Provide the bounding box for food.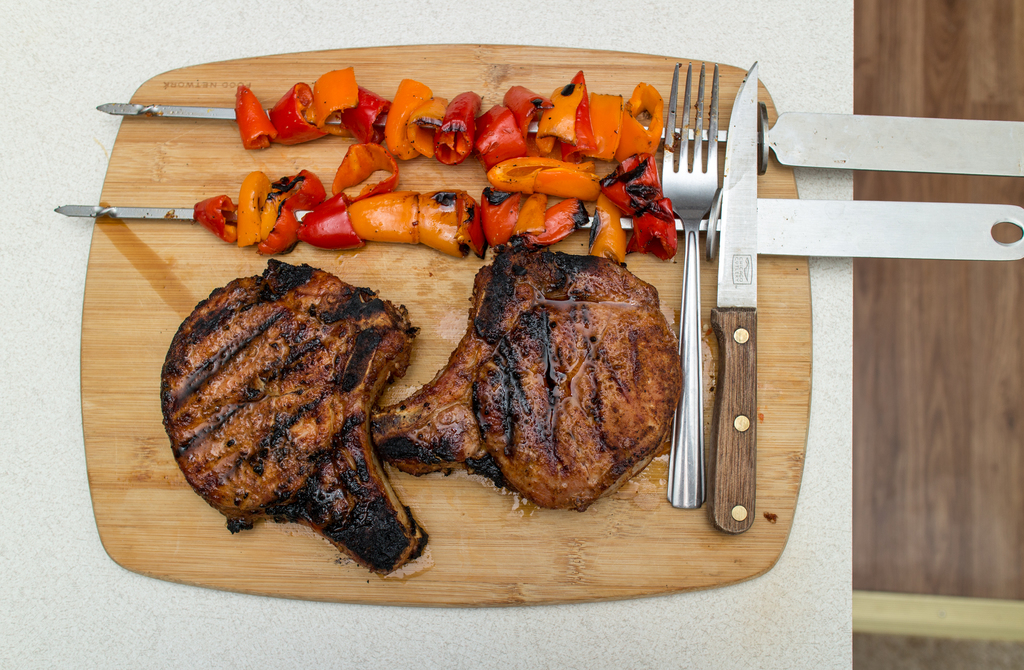
{"left": 367, "top": 239, "right": 682, "bottom": 516}.
